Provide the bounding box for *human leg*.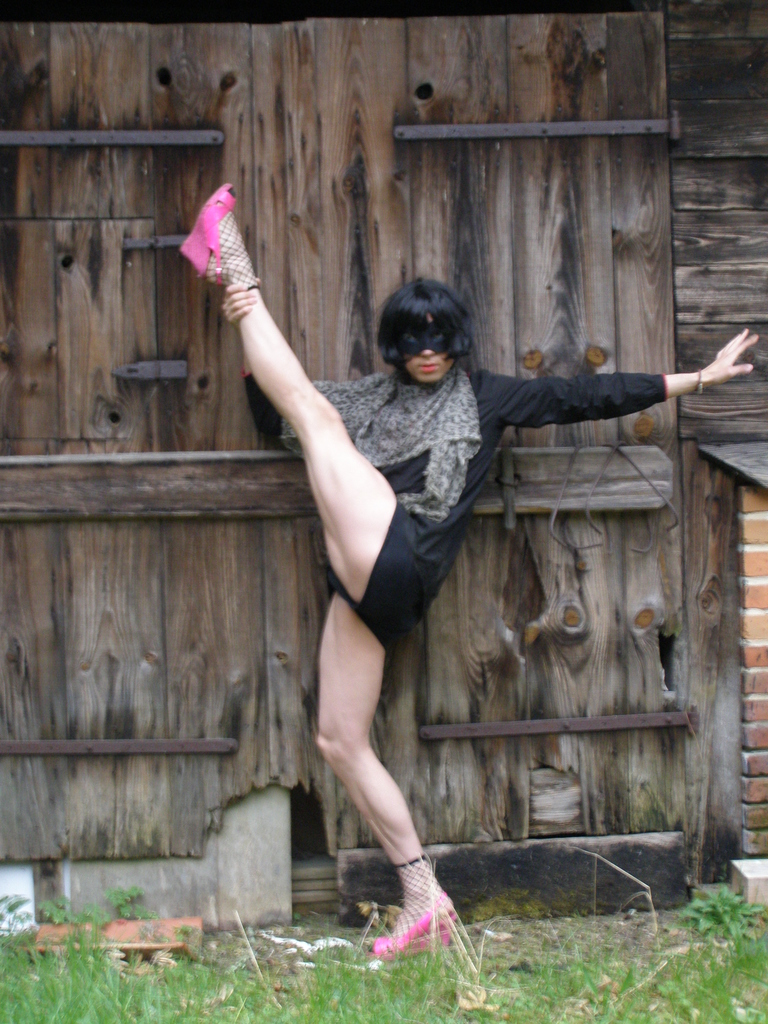
{"x1": 173, "y1": 174, "x2": 418, "y2": 614}.
